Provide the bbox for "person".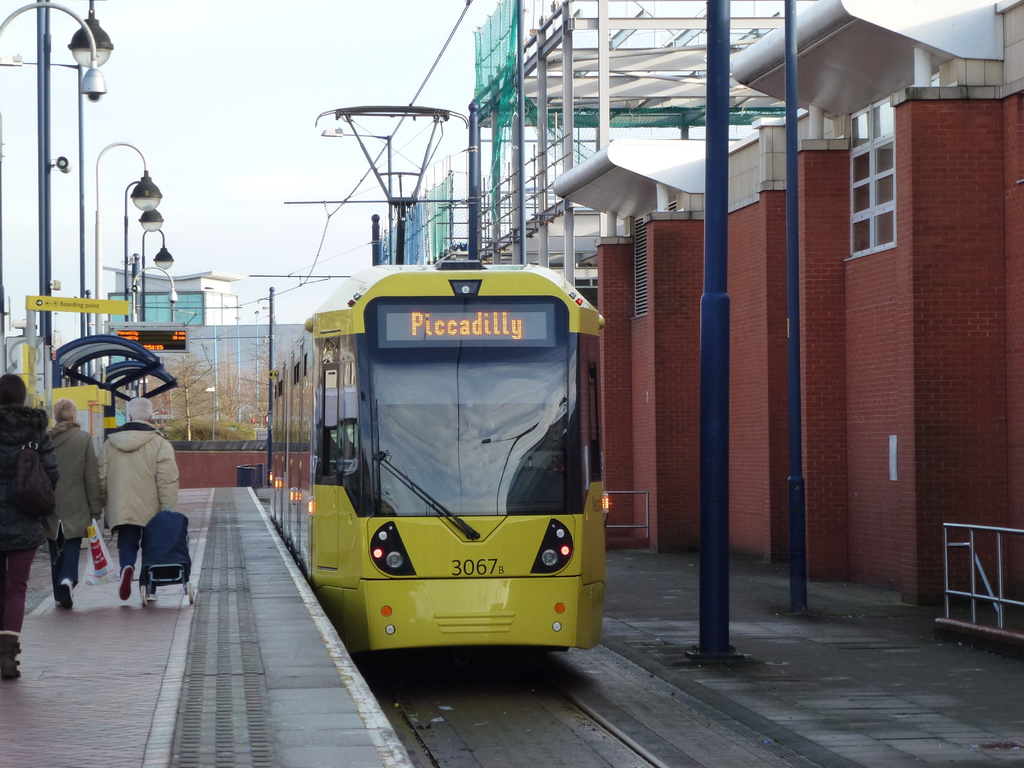
95, 397, 181, 604.
